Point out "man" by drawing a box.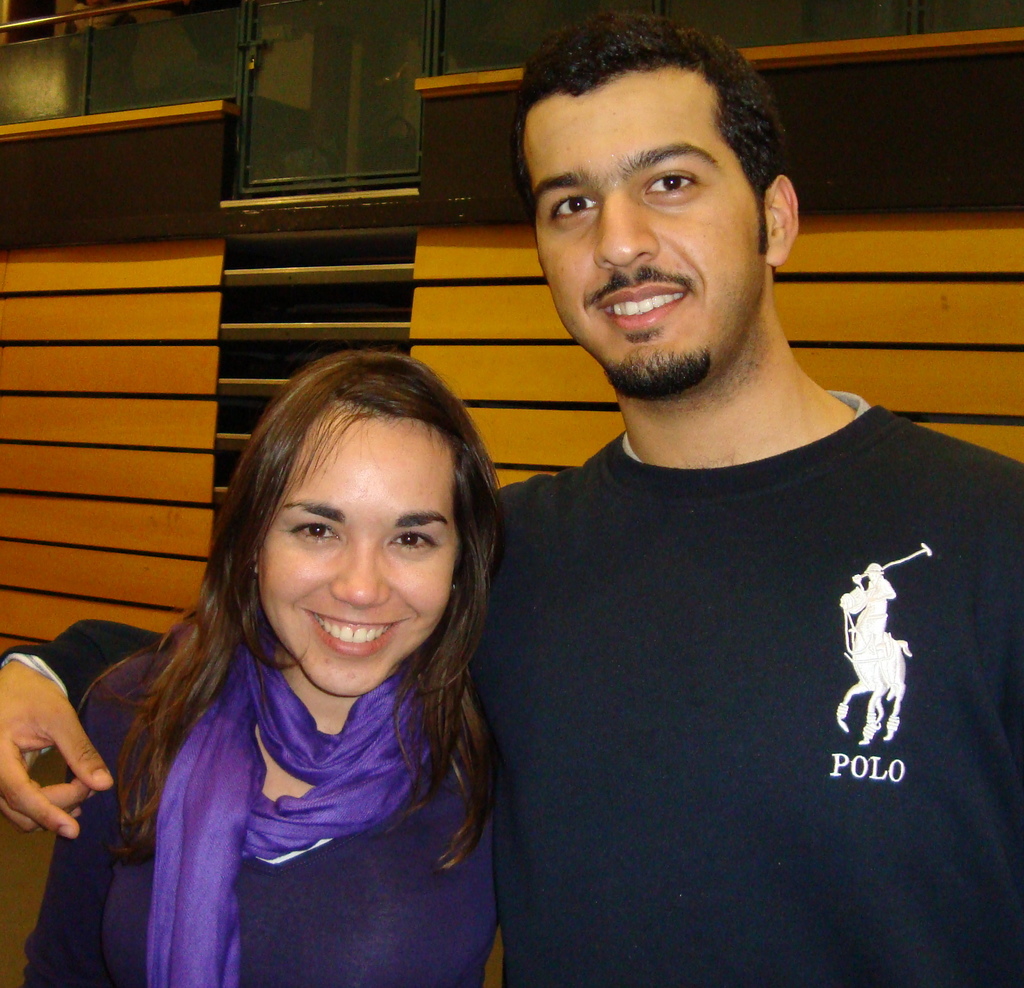
0/16/1023/987.
